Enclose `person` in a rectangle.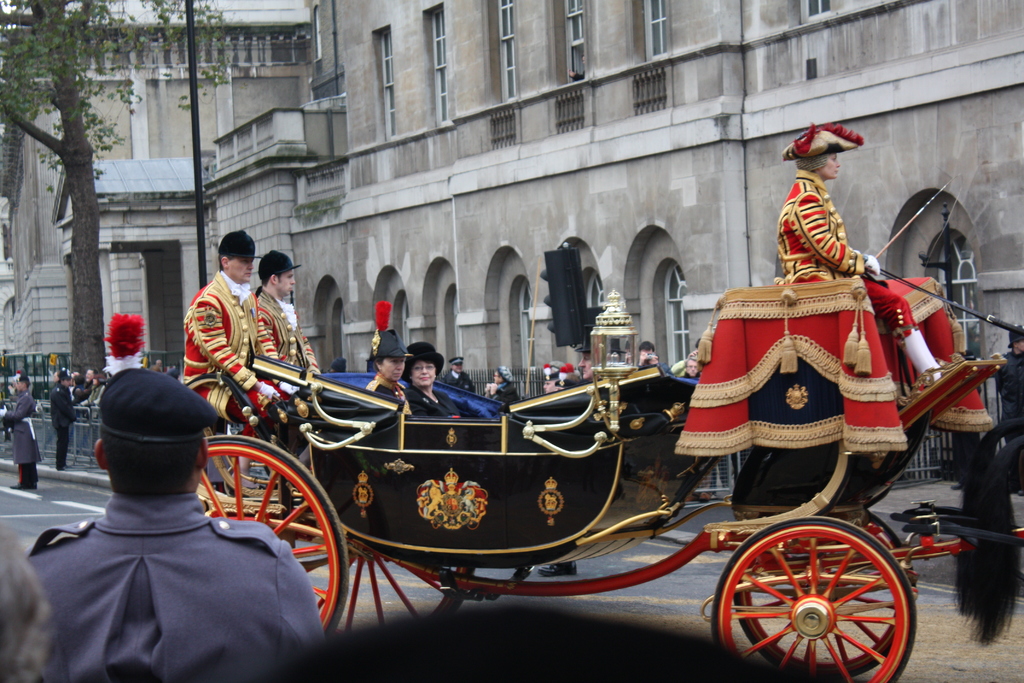
left=173, top=228, right=279, bottom=454.
